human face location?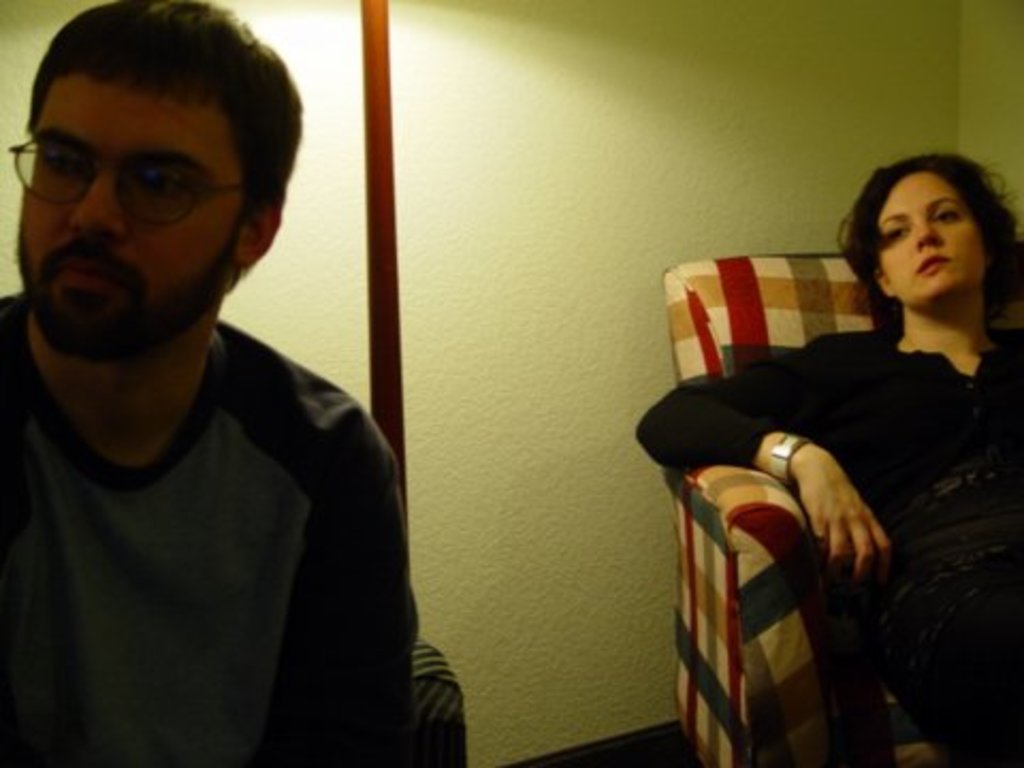
BBox(17, 77, 250, 367)
